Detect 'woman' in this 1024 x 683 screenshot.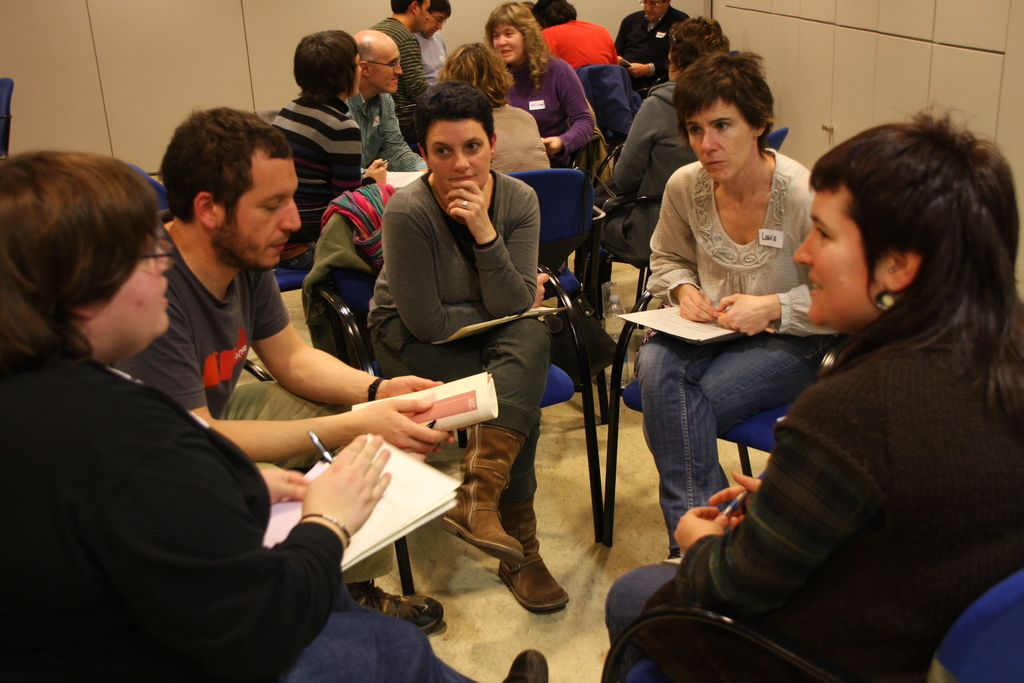
Detection: Rect(622, 51, 836, 563).
